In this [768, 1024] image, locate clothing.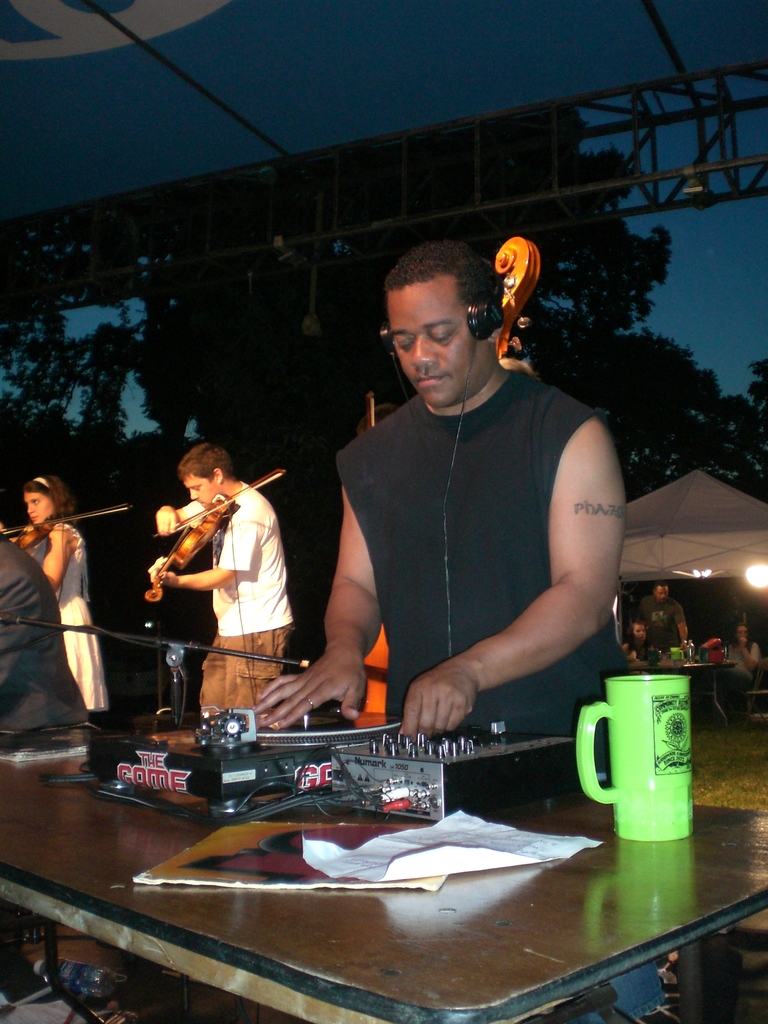
Bounding box: bbox=(182, 484, 294, 722).
